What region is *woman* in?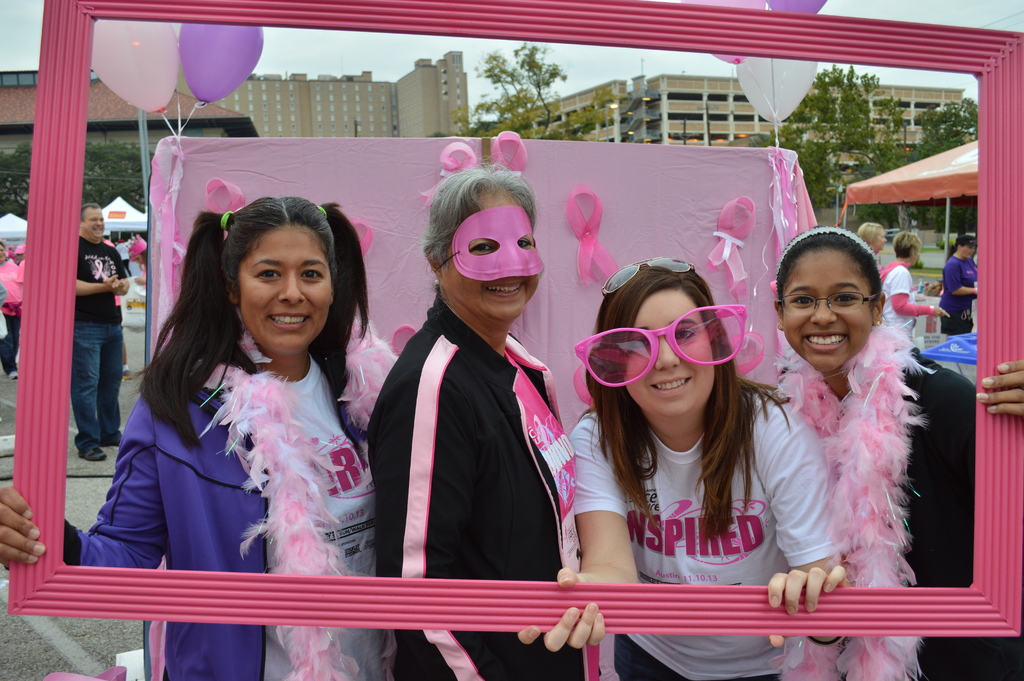
bbox=(939, 229, 976, 332).
